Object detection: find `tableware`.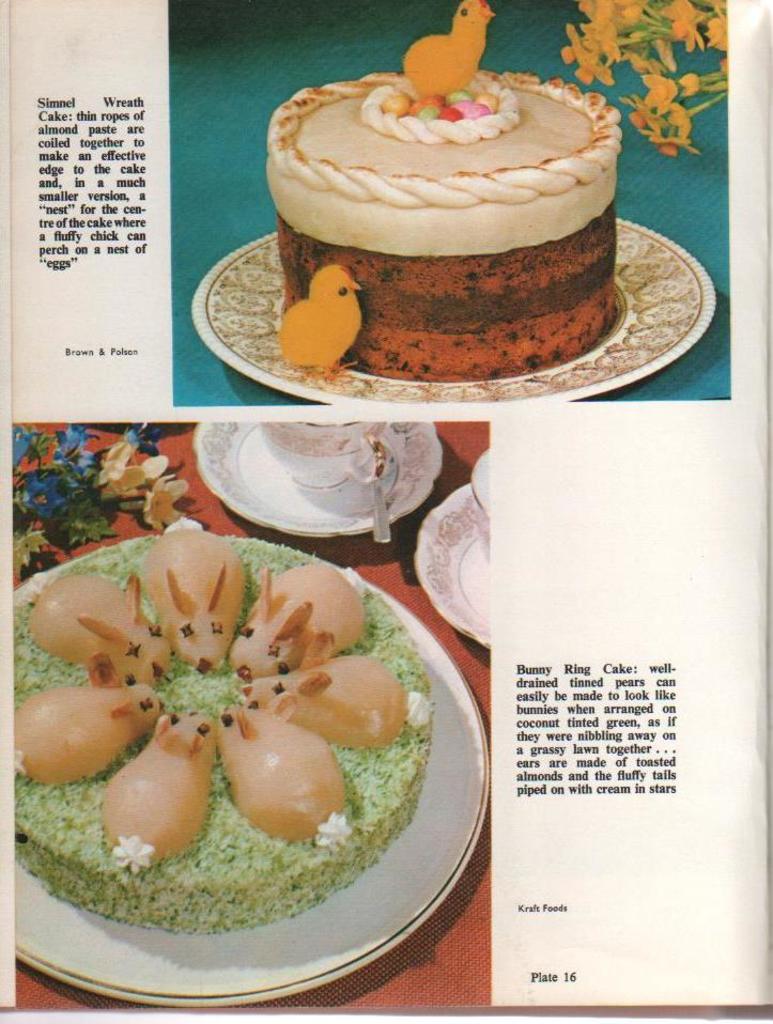
locate(0, 540, 479, 1015).
